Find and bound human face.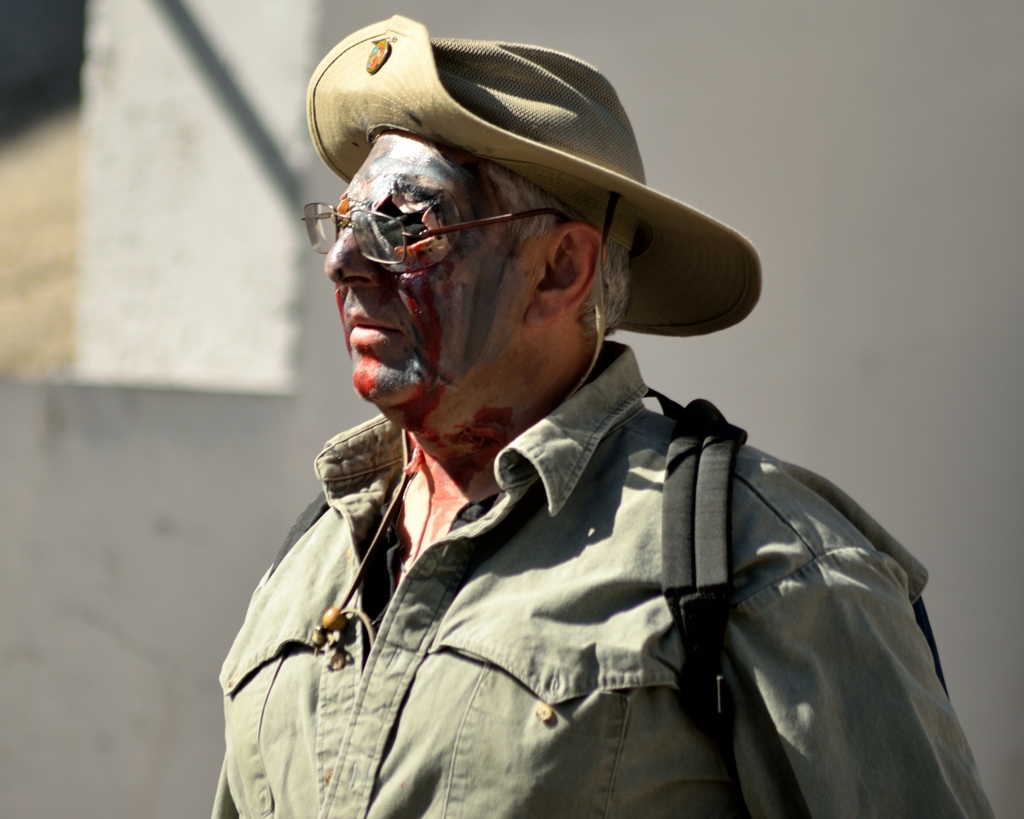
Bound: 330, 134, 535, 422.
